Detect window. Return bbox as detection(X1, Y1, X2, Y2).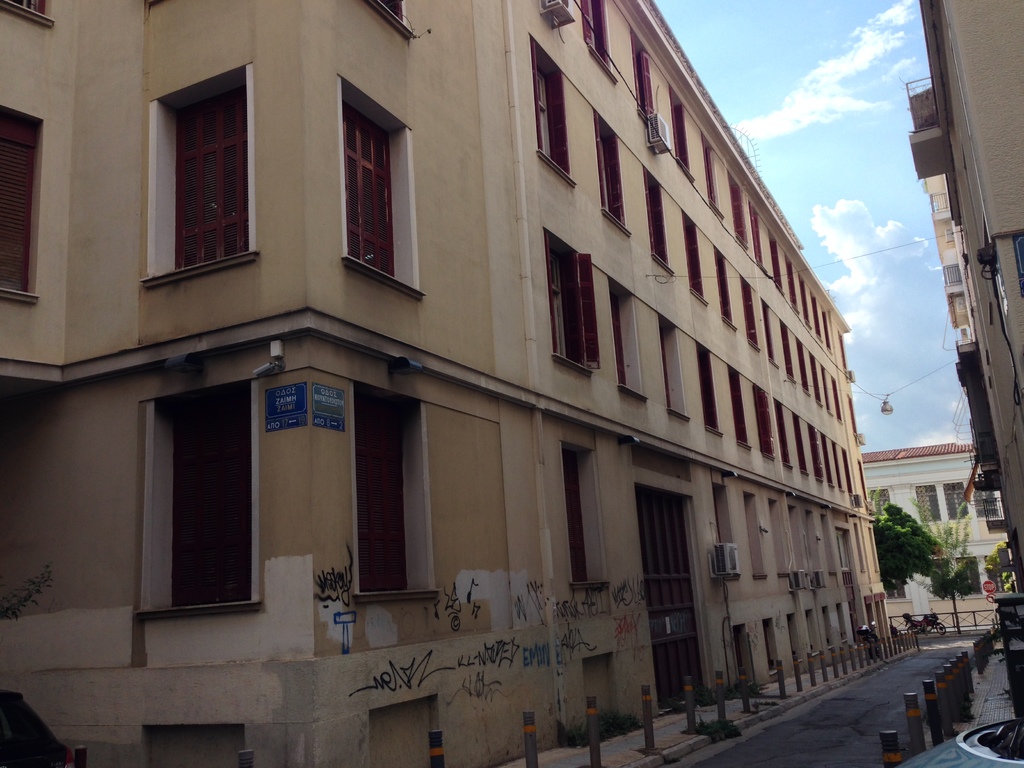
detection(342, 101, 399, 276).
